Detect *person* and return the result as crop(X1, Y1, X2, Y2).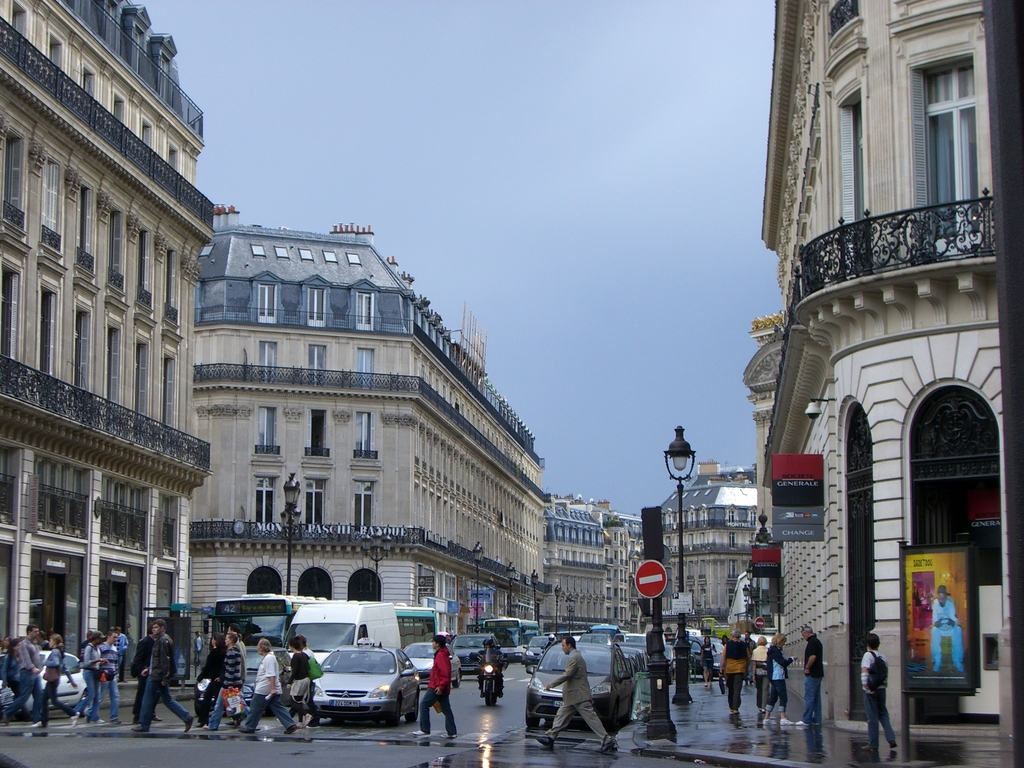
crop(758, 628, 799, 723).
